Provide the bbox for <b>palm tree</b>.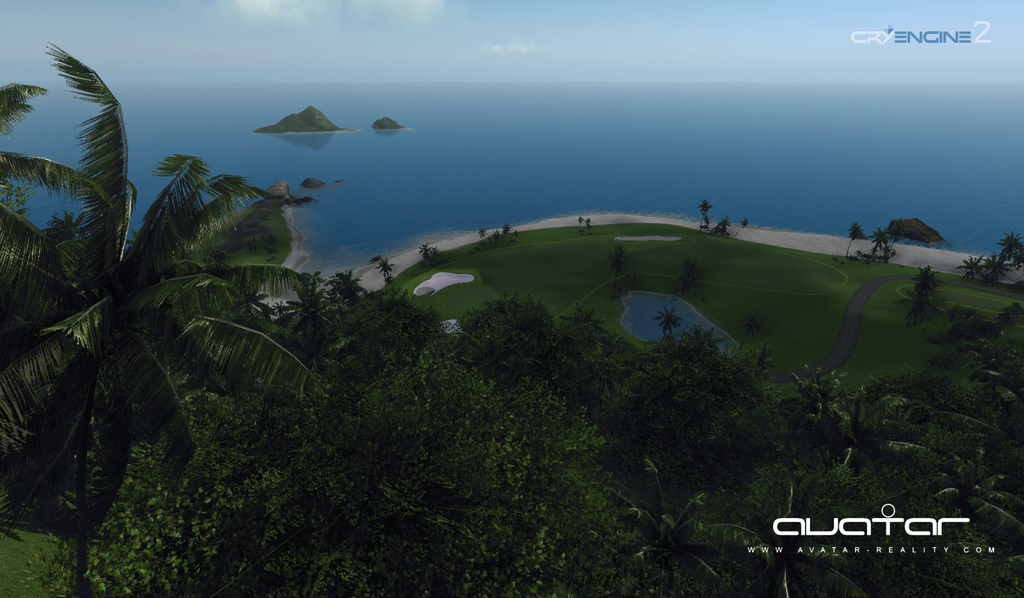
(x1=781, y1=369, x2=862, y2=447).
